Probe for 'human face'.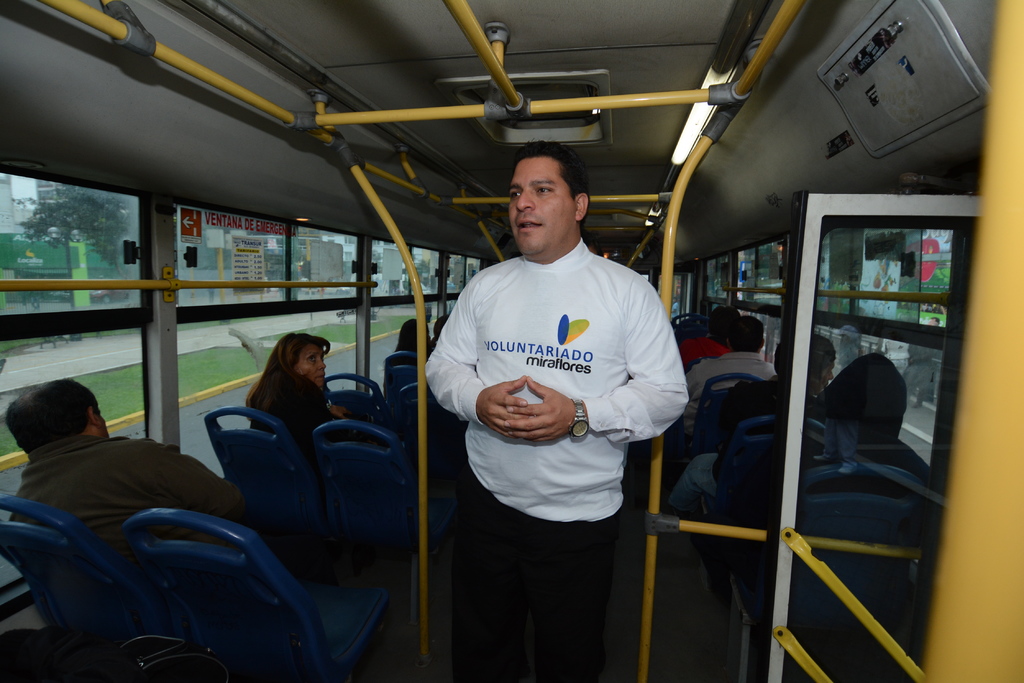
Probe result: 296/342/327/386.
